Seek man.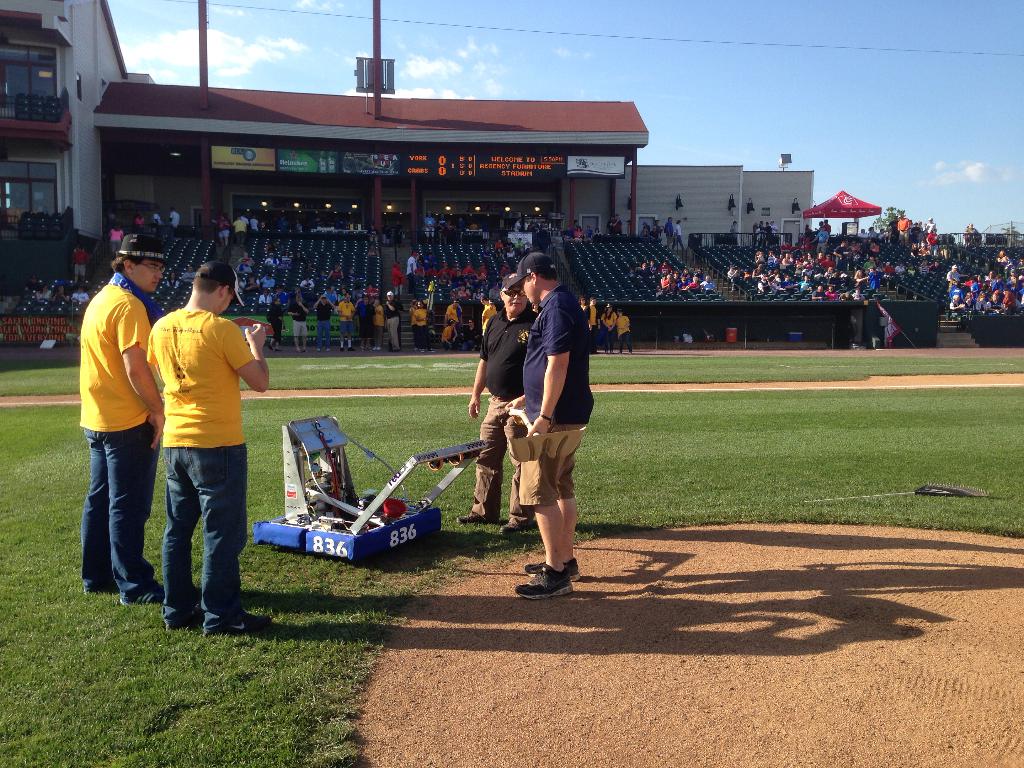
{"x1": 992, "y1": 287, "x2": 1012, "y2": 313}.
